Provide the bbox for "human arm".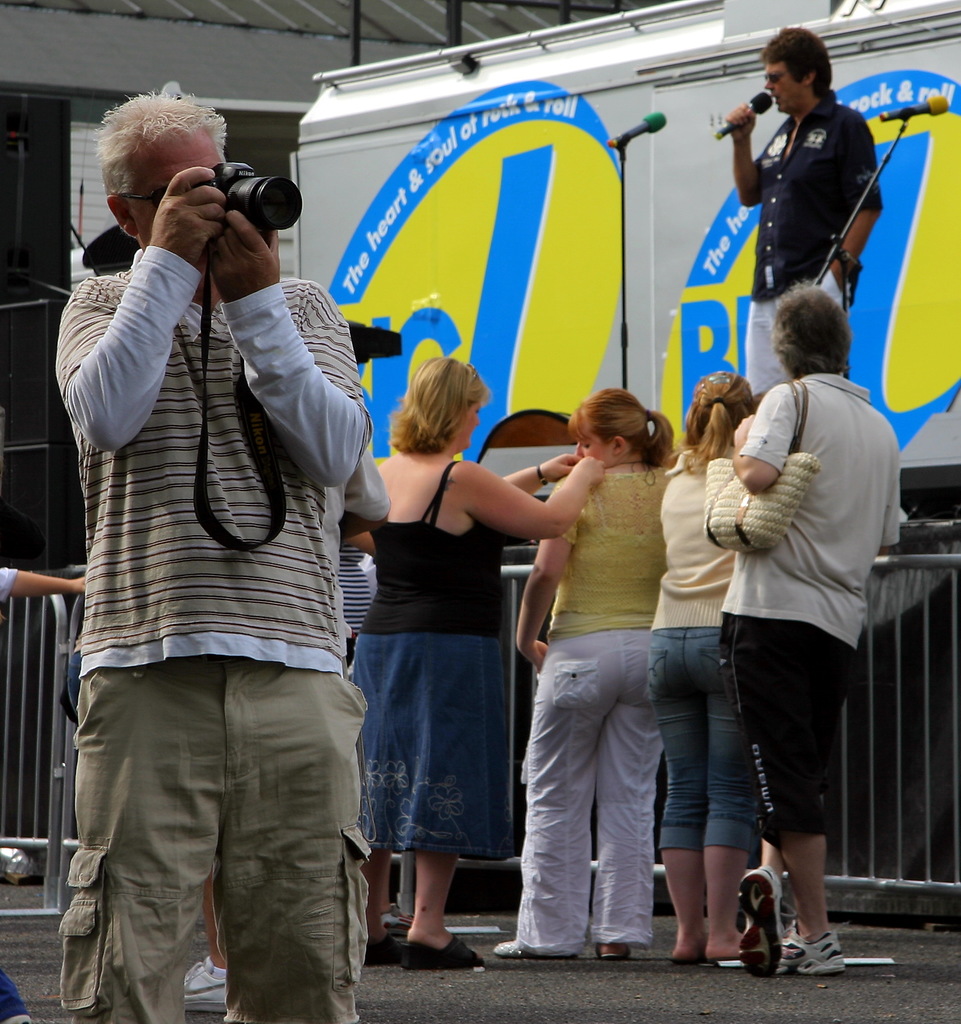
box(823, 111, 879, 275).
